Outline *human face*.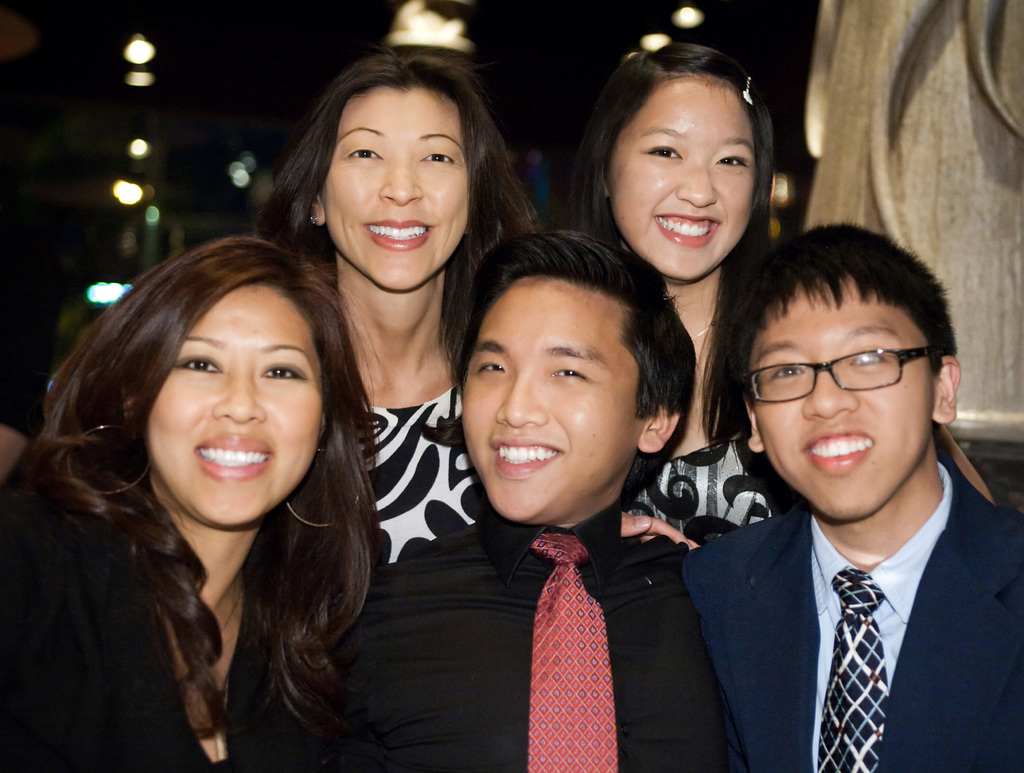
Outline: <region>462, 276, 644, 519</region>.
